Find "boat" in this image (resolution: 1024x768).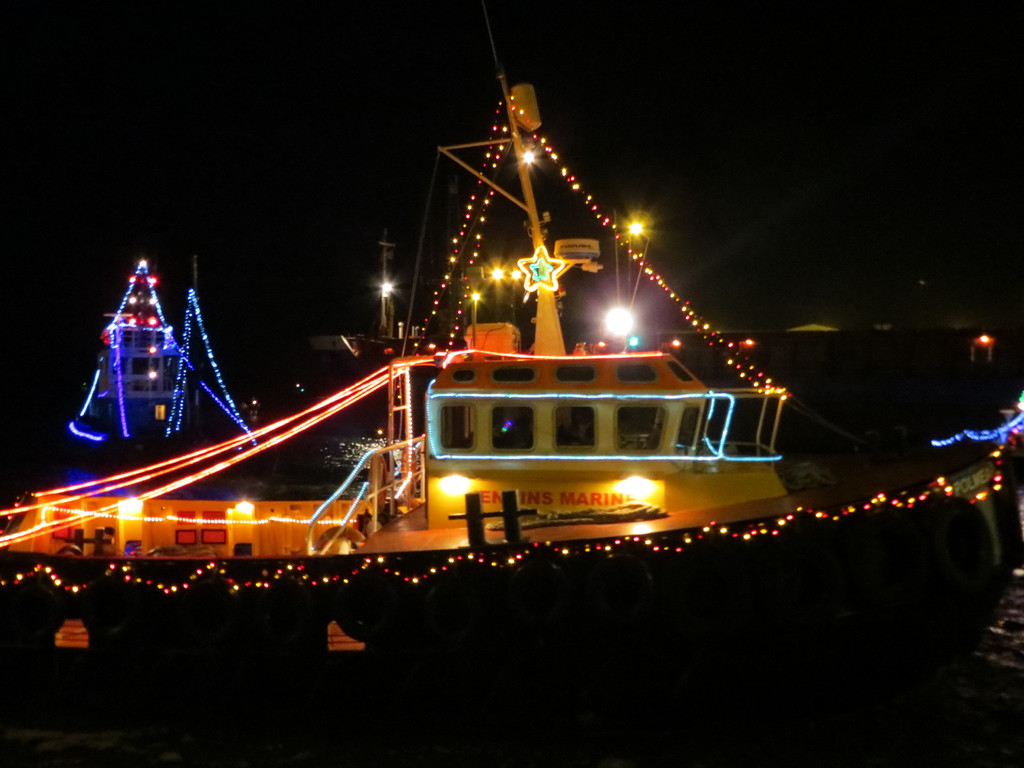
select_region(63, 53, 961, 649).
